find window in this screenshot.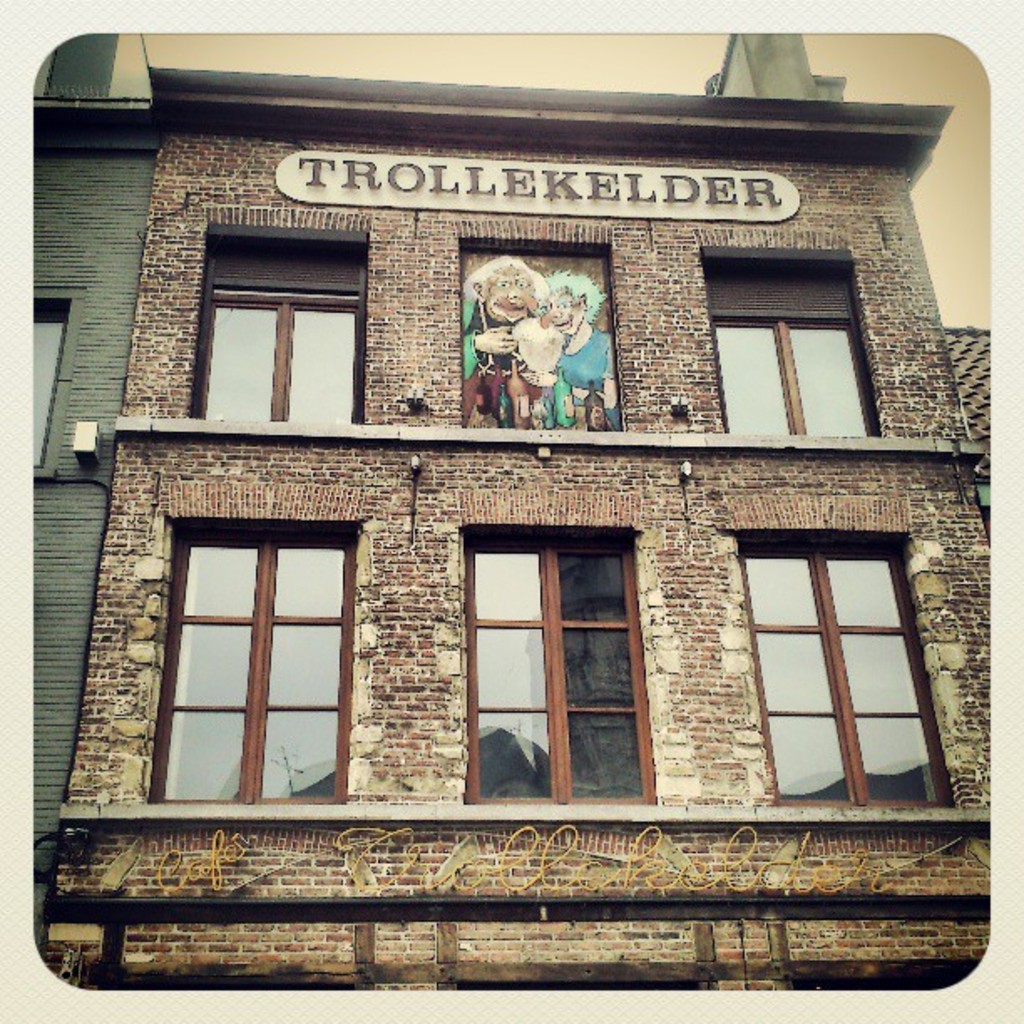
The bounding box for window is rect(202, 248, 375, 423).
